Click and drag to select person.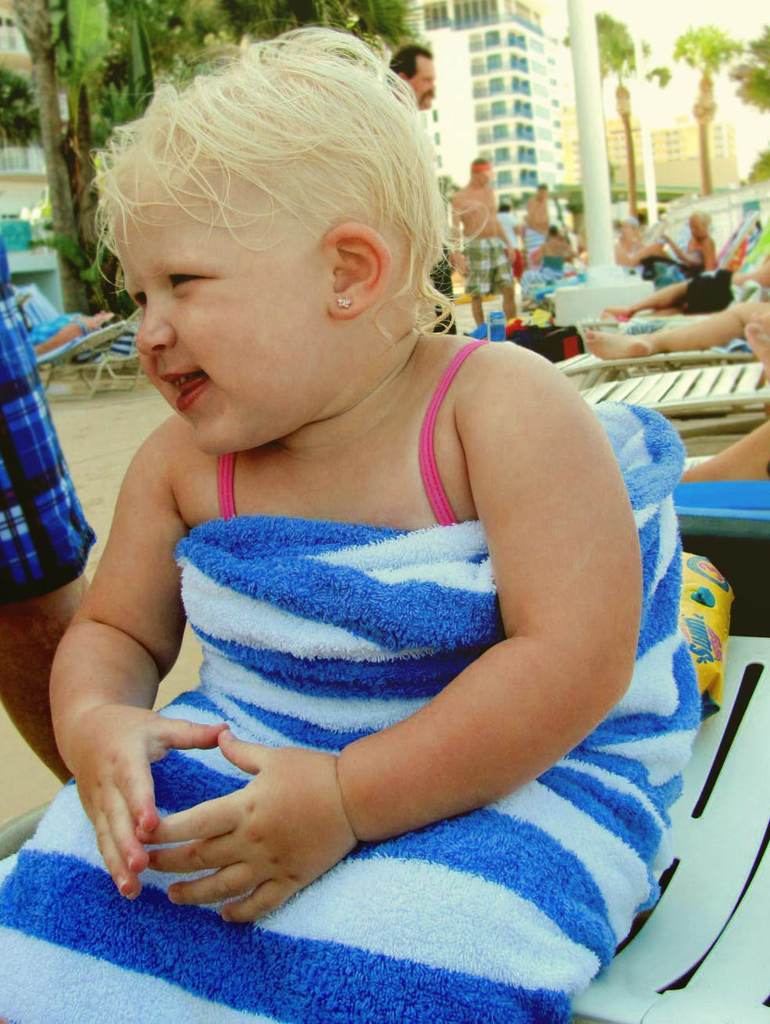
Selection: rect(676, 418, 769, 481).
